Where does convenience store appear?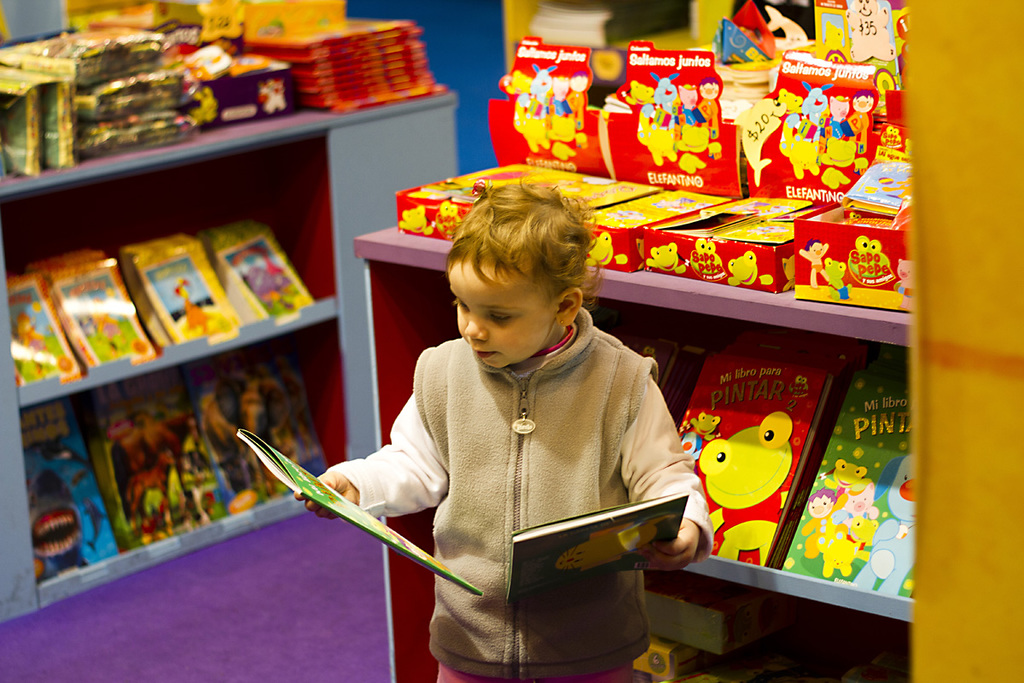
Appears at 9 19 1009 682.
